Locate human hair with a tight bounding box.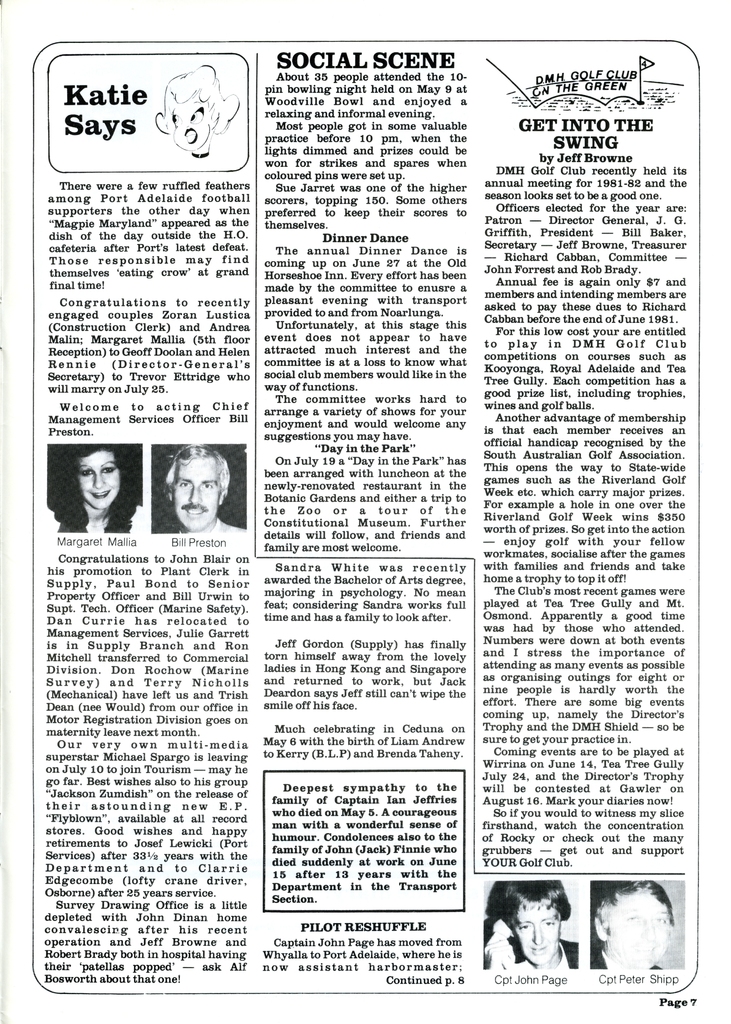
{"x1": 499, "y1": 882, "x2": 572, "y2": 931}.
